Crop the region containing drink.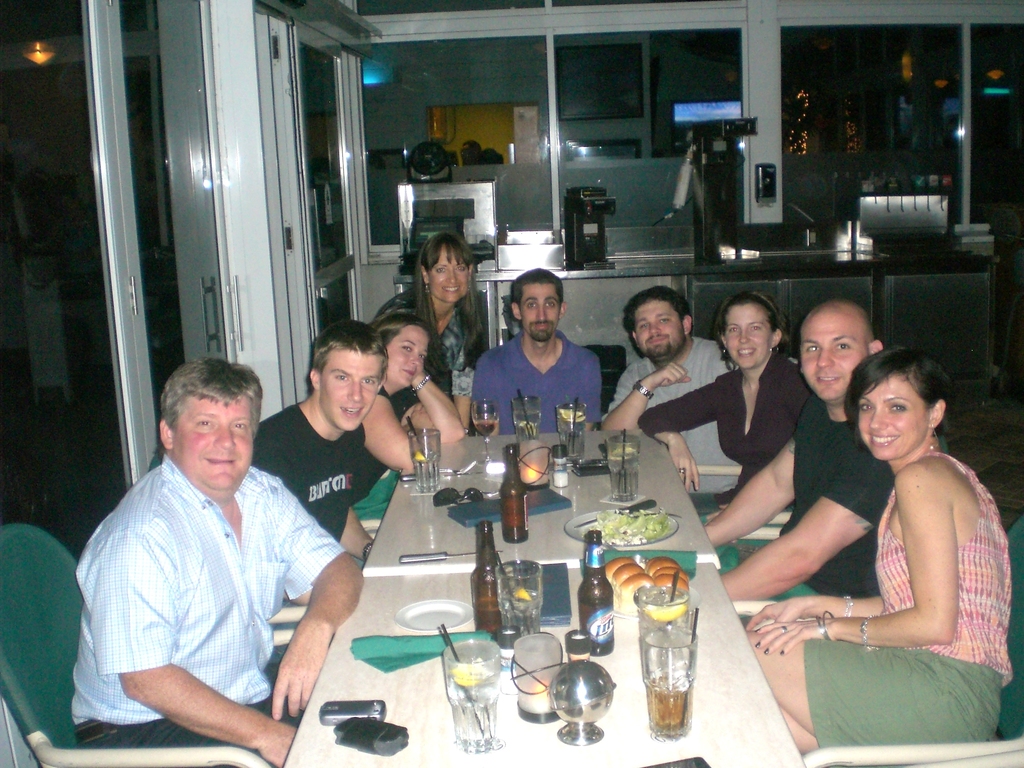
Crop region: rect(515, 412, 543, 442).
